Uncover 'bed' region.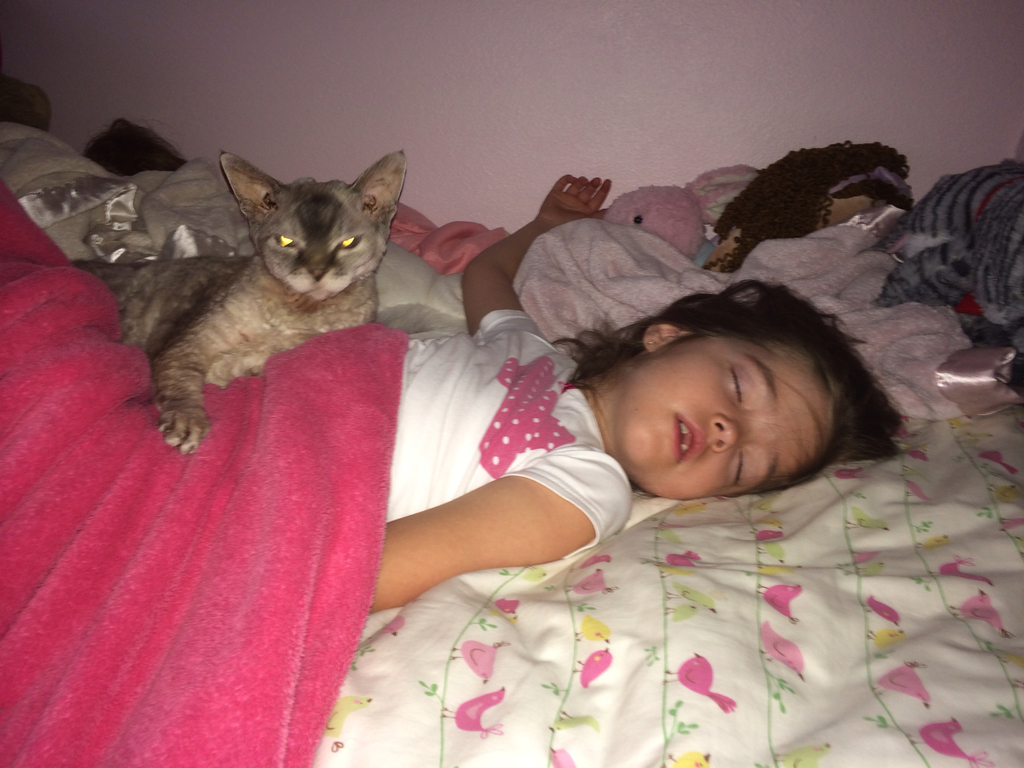
Uncovered: <bbox>80, 78, 1023, 767</bbox>.
